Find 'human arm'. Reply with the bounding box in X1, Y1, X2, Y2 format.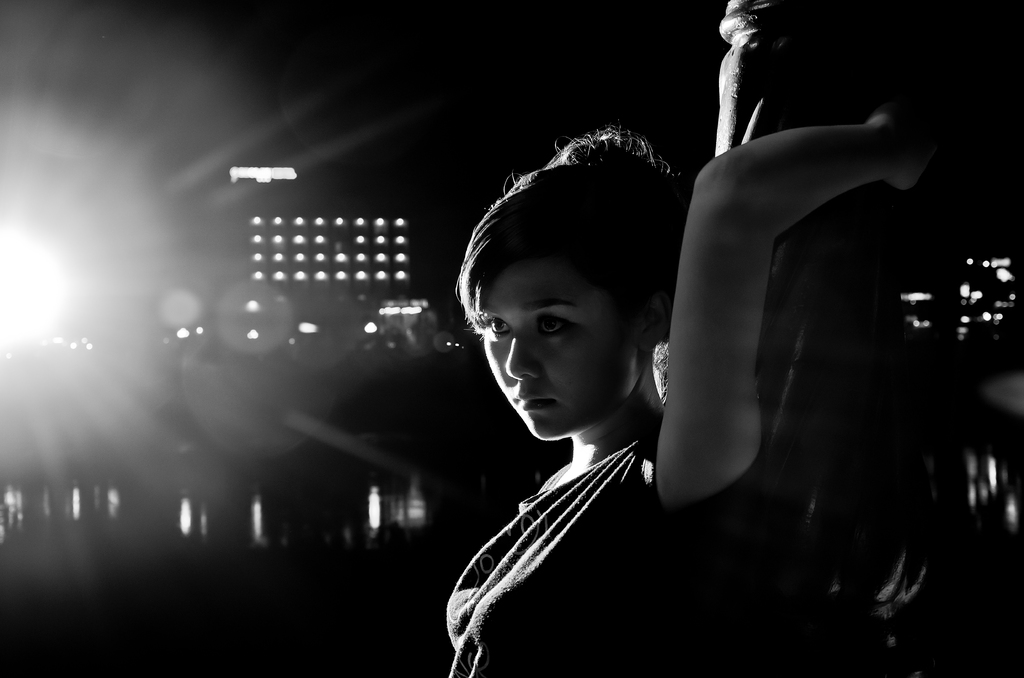
611, 152, 898, 523.
